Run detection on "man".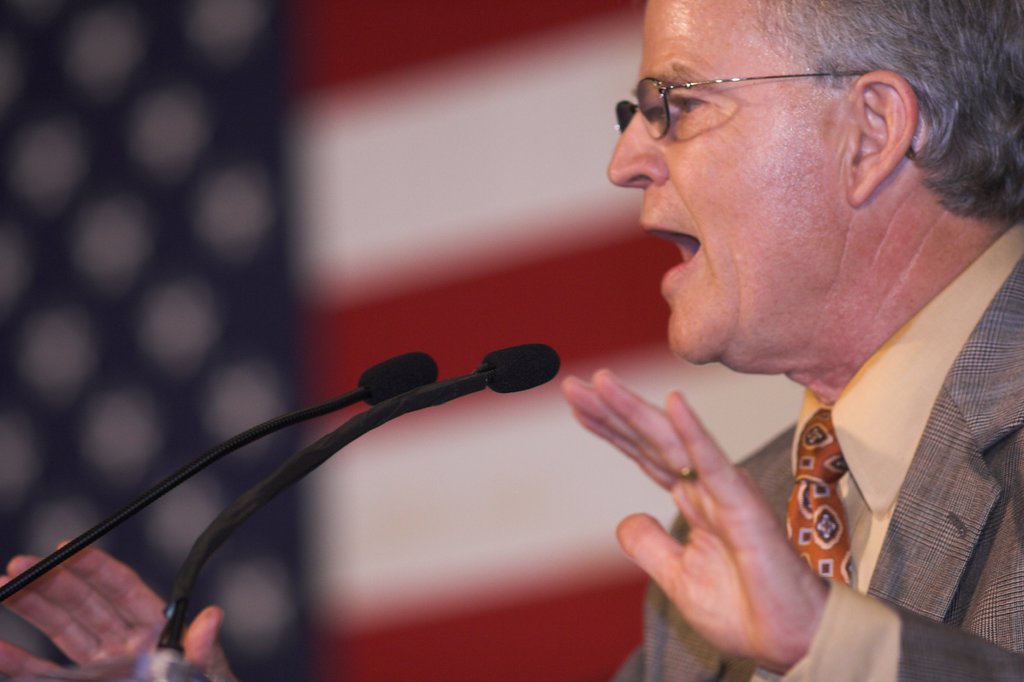
Result: bbox=(0, 0, 1023, 681).
